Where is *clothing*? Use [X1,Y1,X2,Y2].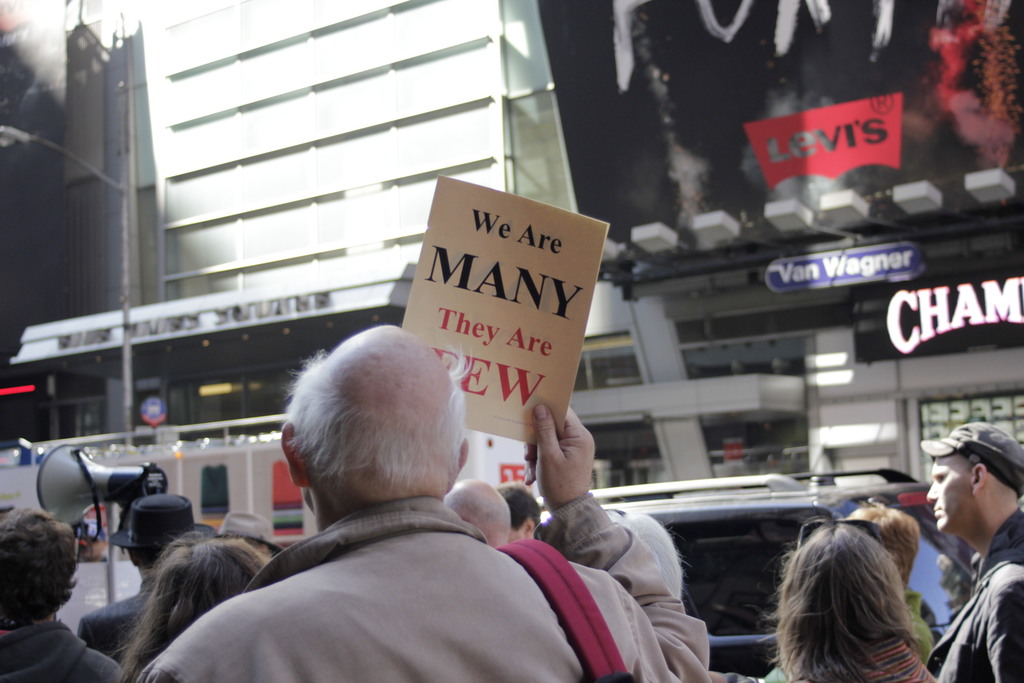
[924,506,1023,682].
